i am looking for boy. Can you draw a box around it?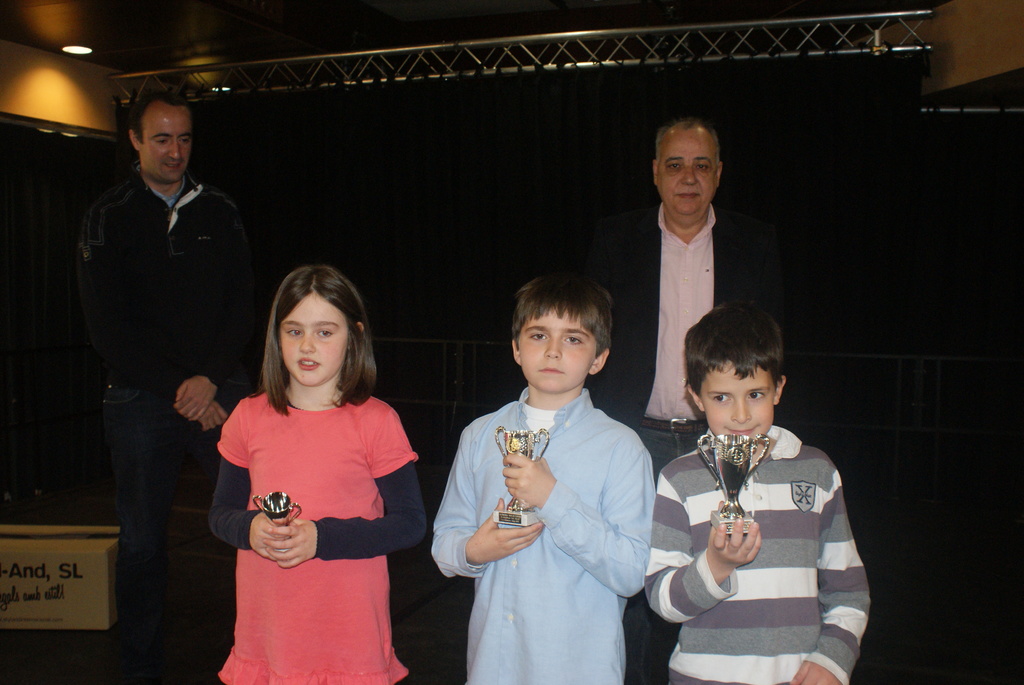
Sure, the bounding box is bbox=[639, 303, 874, 684].
